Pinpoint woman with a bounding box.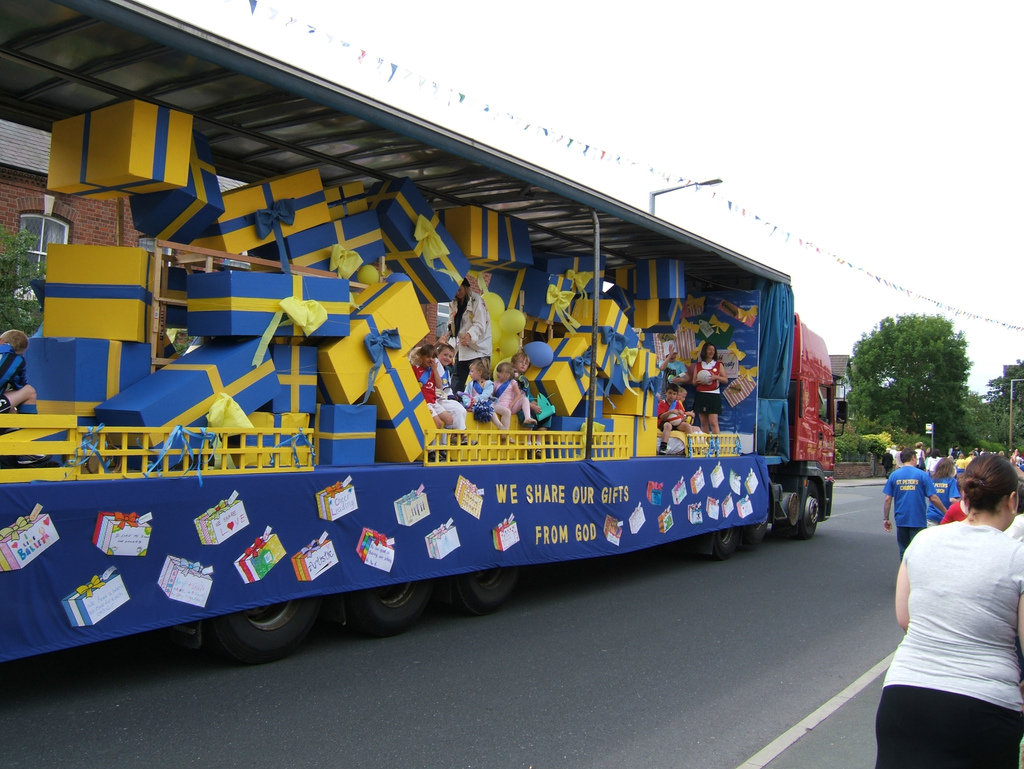
bbox(691, 339, 728, 447).
